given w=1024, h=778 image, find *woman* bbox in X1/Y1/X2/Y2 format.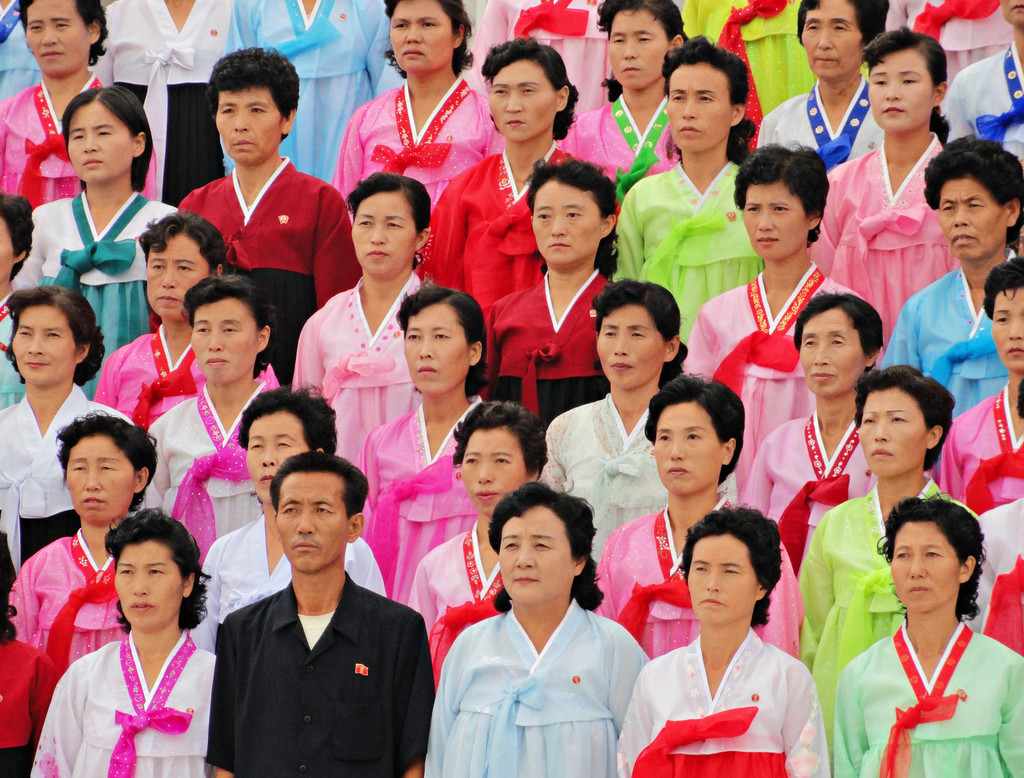
289/177/440/465.
